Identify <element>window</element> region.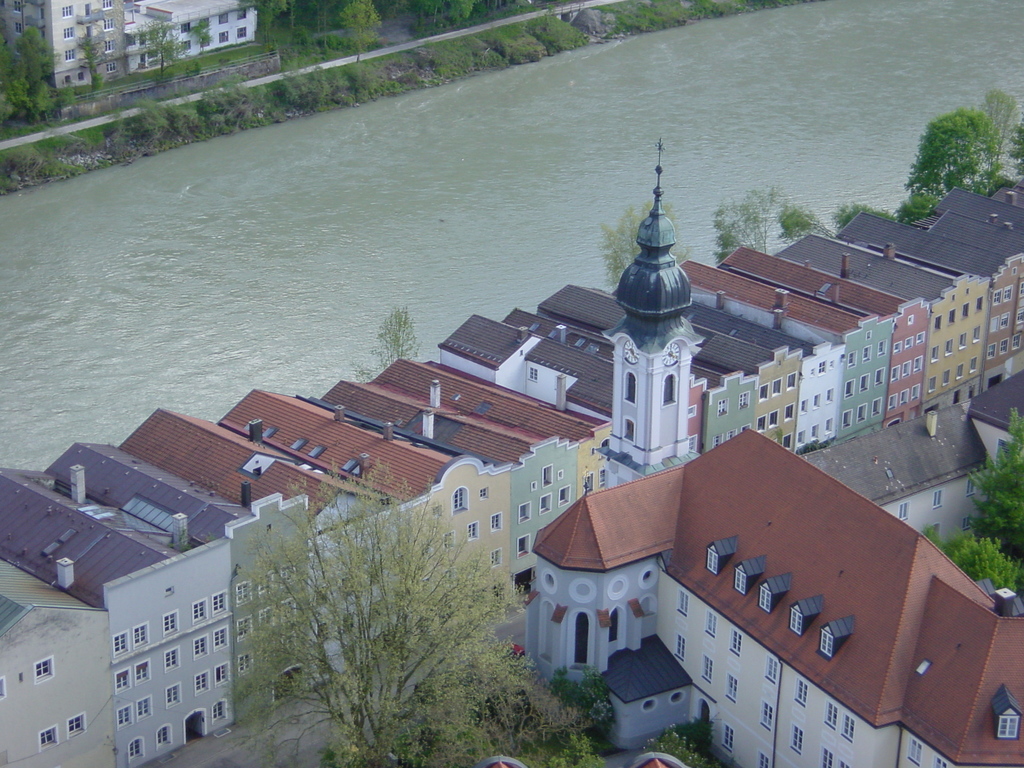
Region: box(213, 626, 229, 648).
